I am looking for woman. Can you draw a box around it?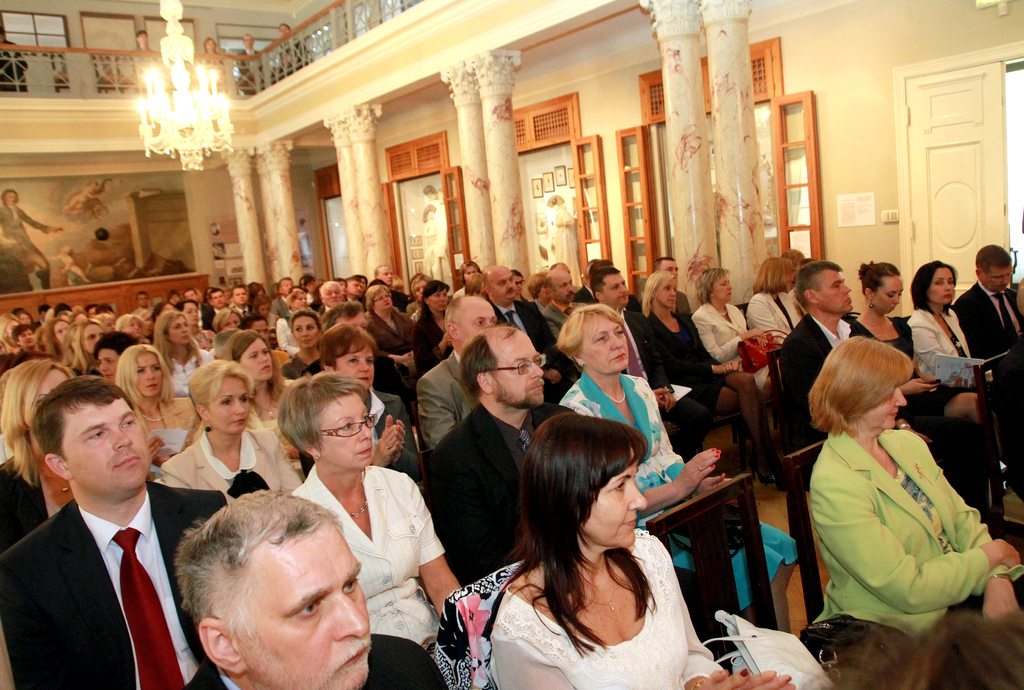
Sure, the bounding box is 211,307,248,340.
